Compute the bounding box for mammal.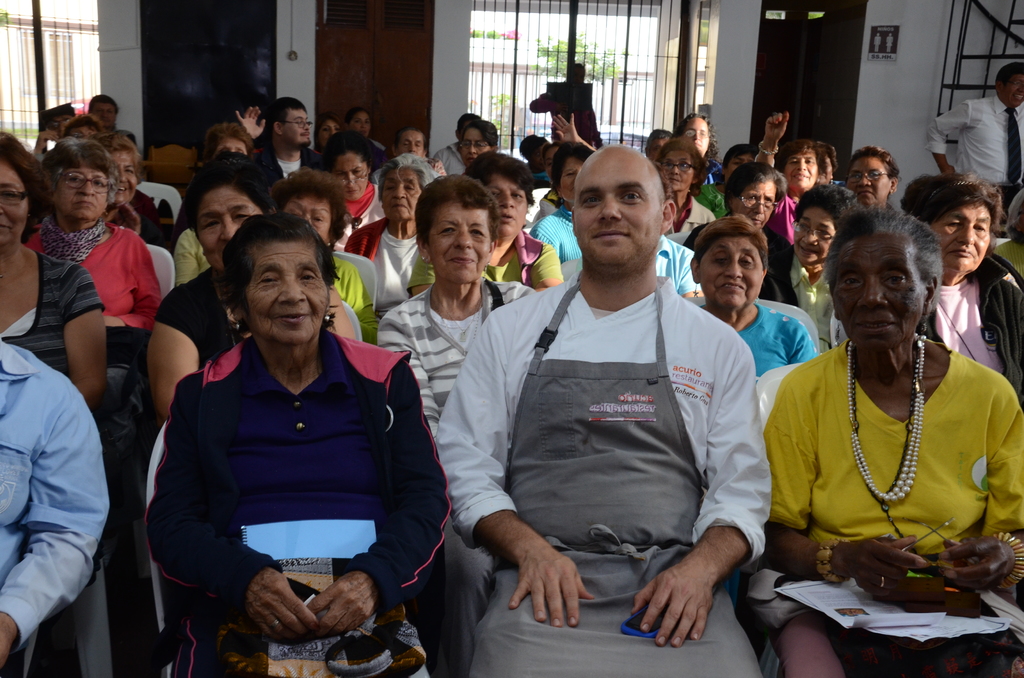
(85,94,121,135).
